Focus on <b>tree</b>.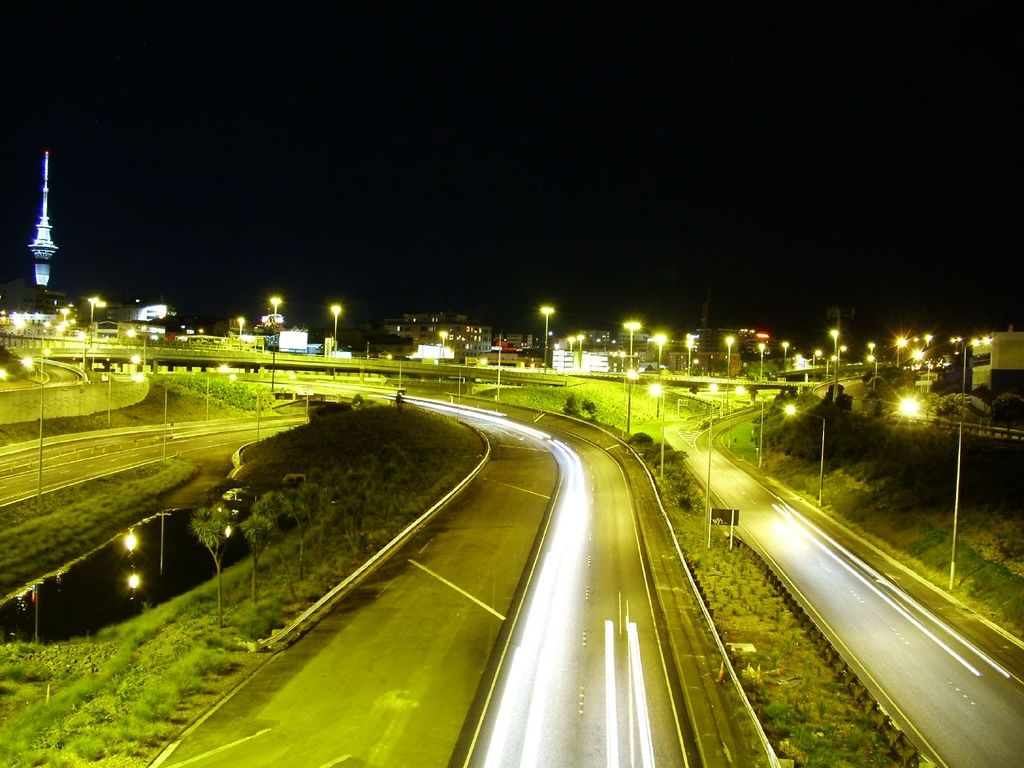
Focused at [187,503,234,633].
